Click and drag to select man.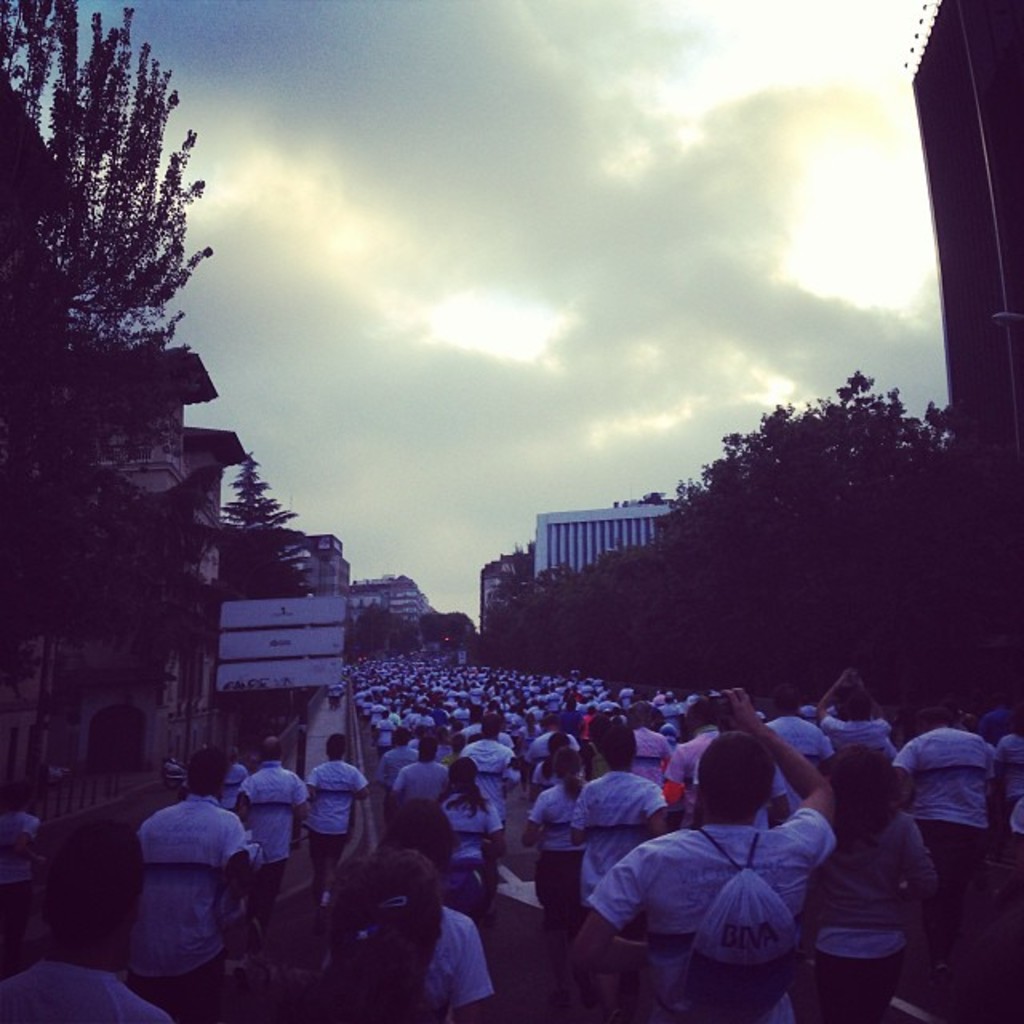
Selection: detection(371, 730, 418, 786).
